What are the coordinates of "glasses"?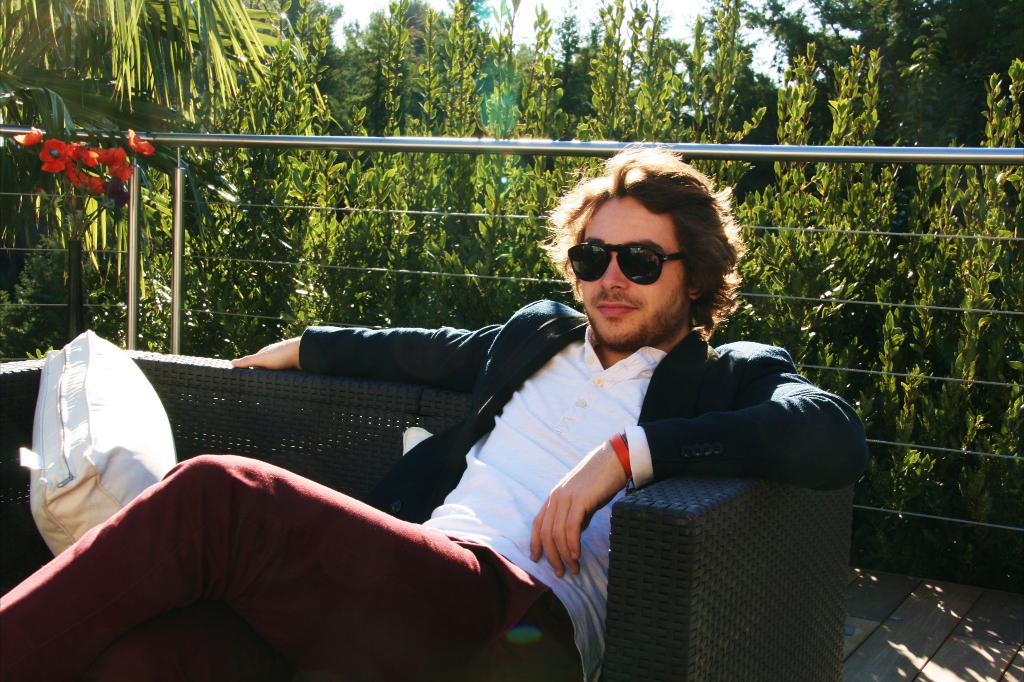
region(570, 244, 683, 281).
